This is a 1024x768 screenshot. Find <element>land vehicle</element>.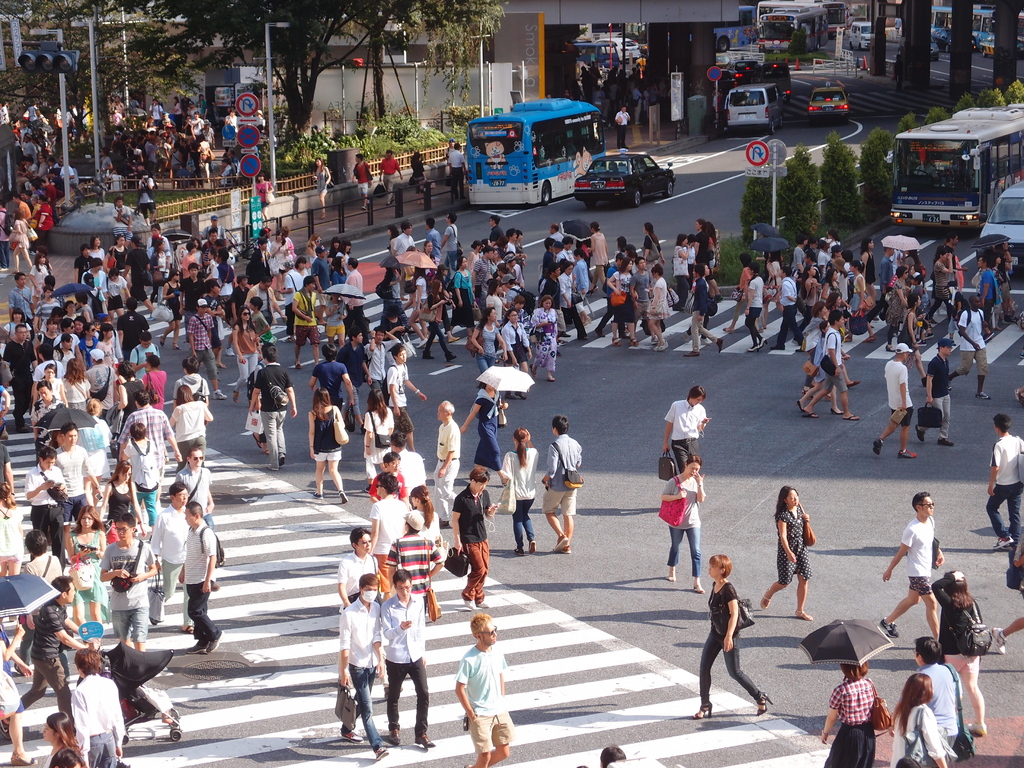
Bounding box: (x1=929, y1=7, x2=990, y2=50).
